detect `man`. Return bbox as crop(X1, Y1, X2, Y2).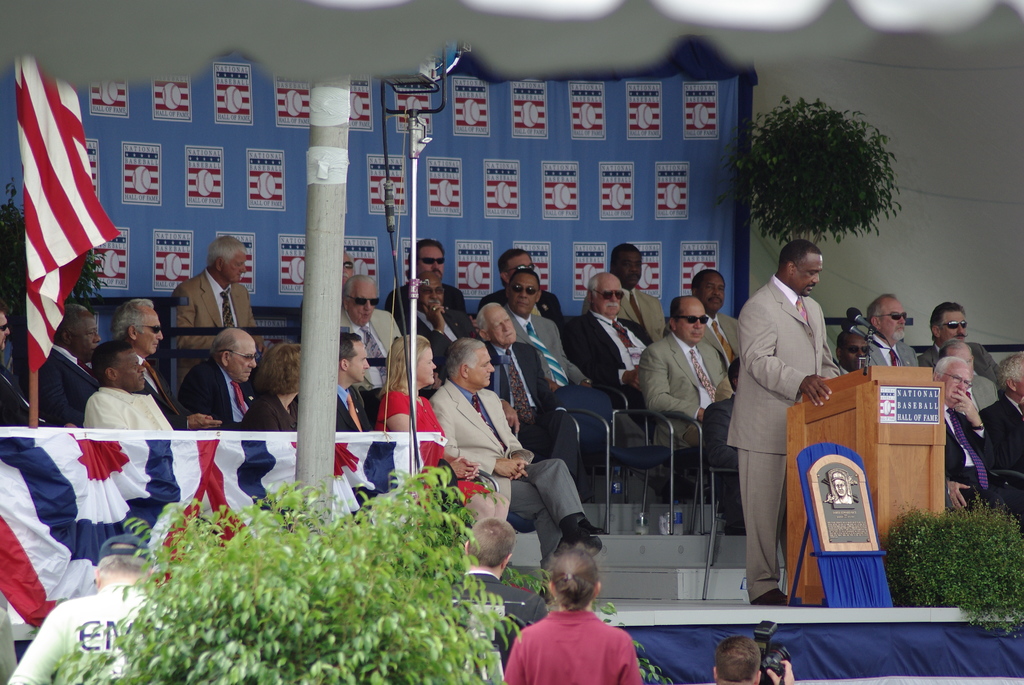
crop(917, 299, 1009, 394).
